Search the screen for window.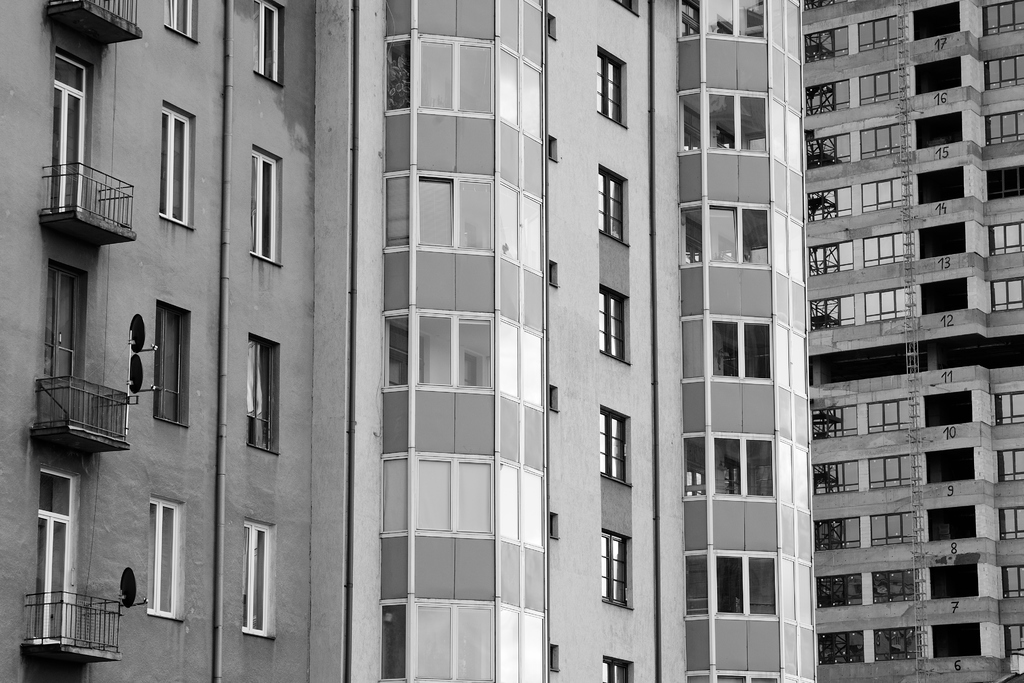
Found at region(168, 0, 197, 45).
